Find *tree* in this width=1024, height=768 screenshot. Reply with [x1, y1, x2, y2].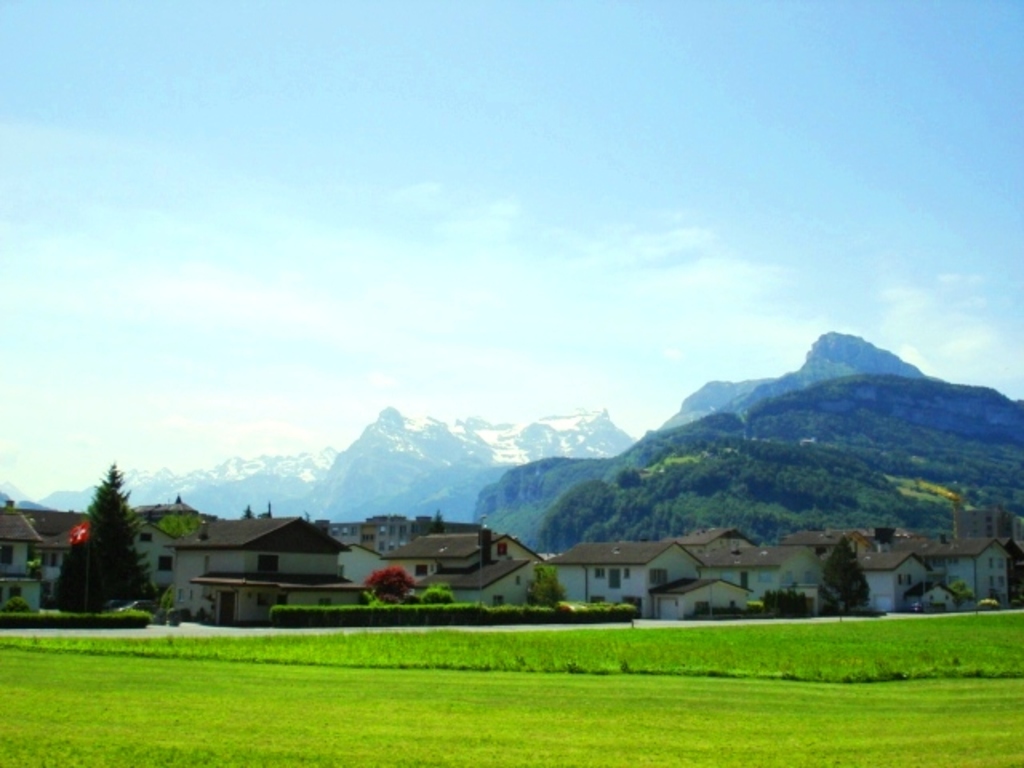
[821, 536, 875, 626].
